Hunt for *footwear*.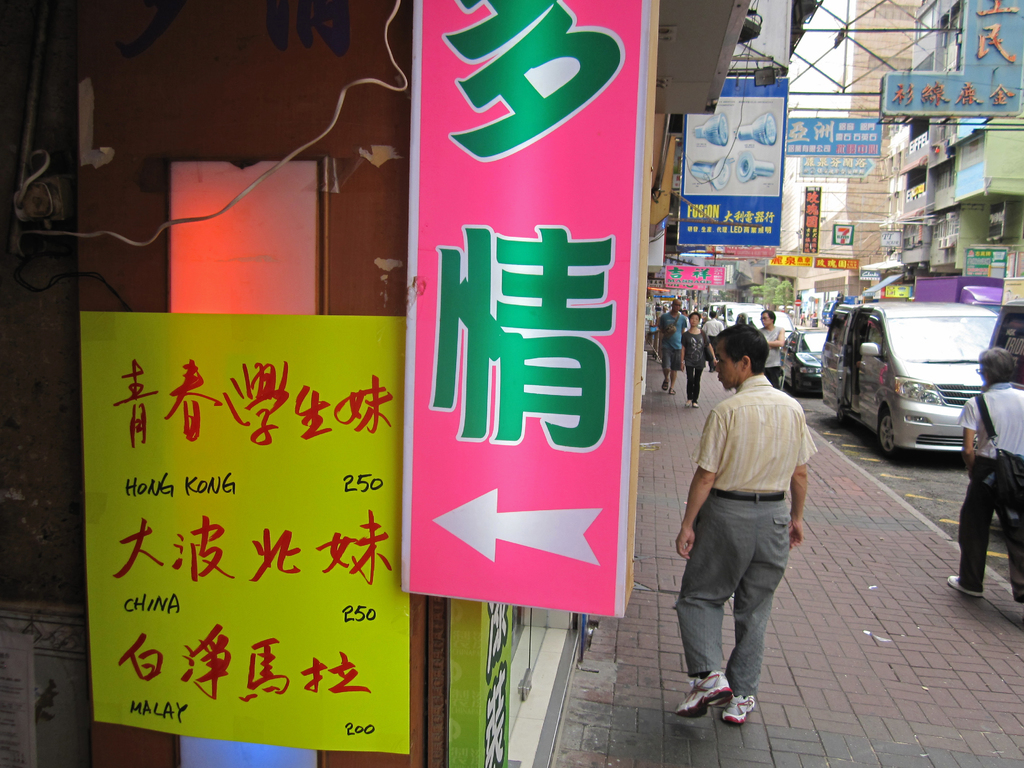
Hunted down at 687:403:692:405.
